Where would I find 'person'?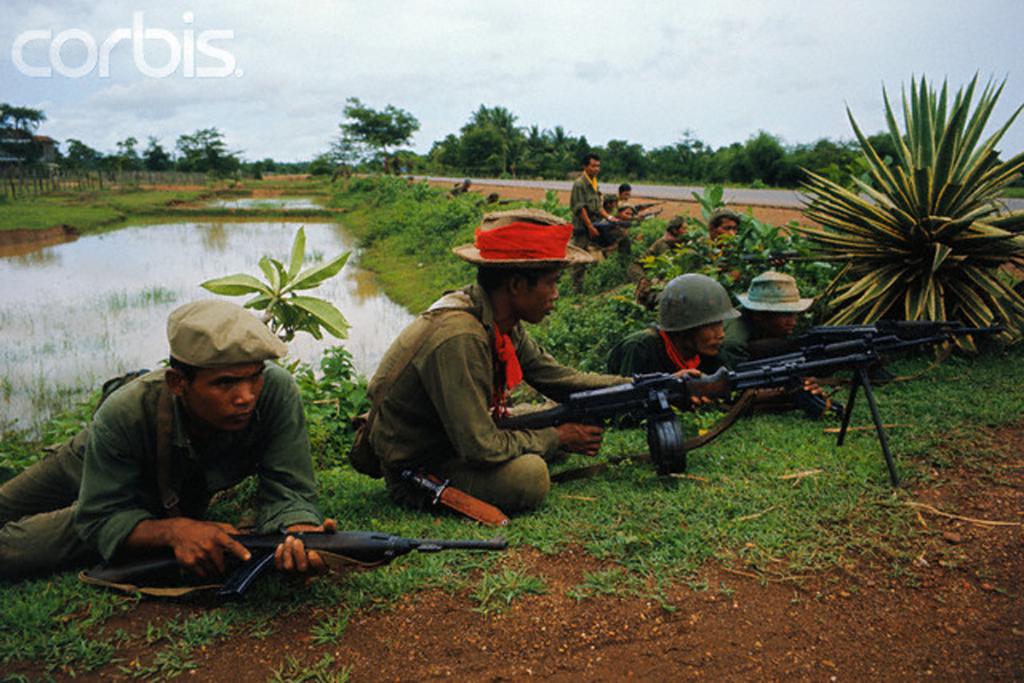
At x1=615 y1=179 x2=635 y2=212.
